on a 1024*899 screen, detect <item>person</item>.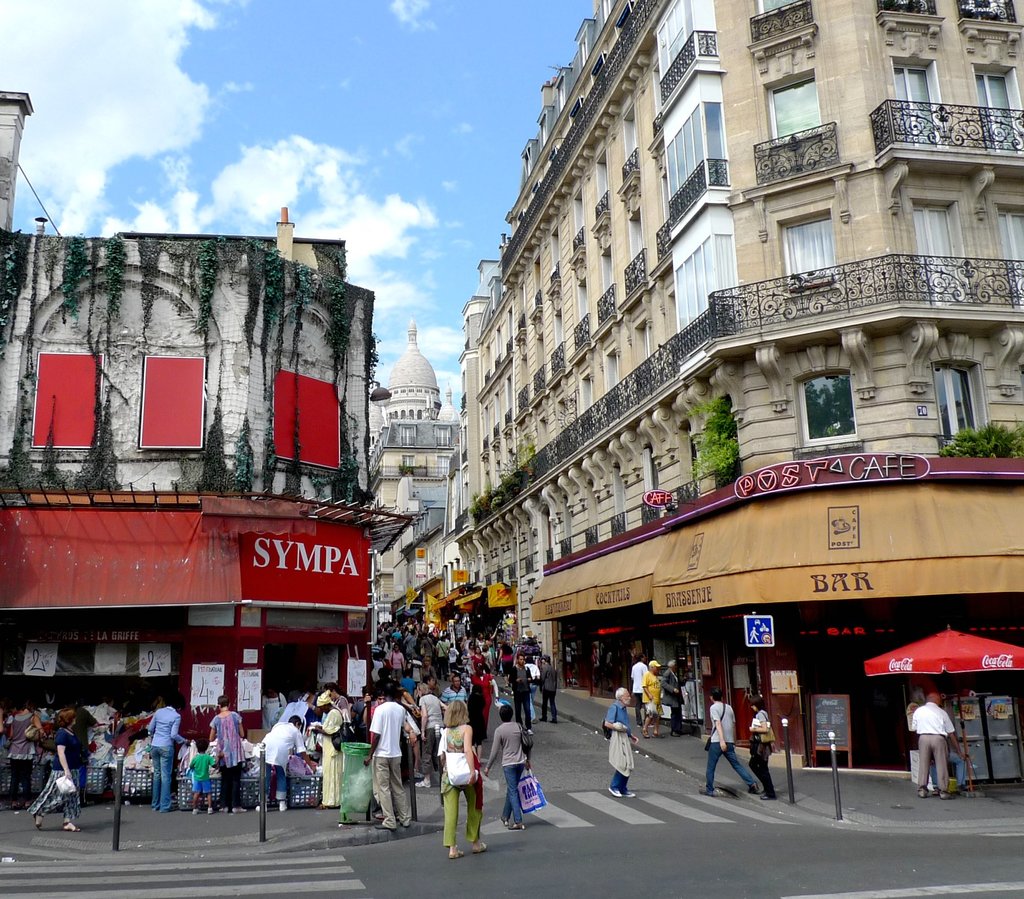
{"left": 643, "top": 663, "right": 667, "bottom": 738}.
